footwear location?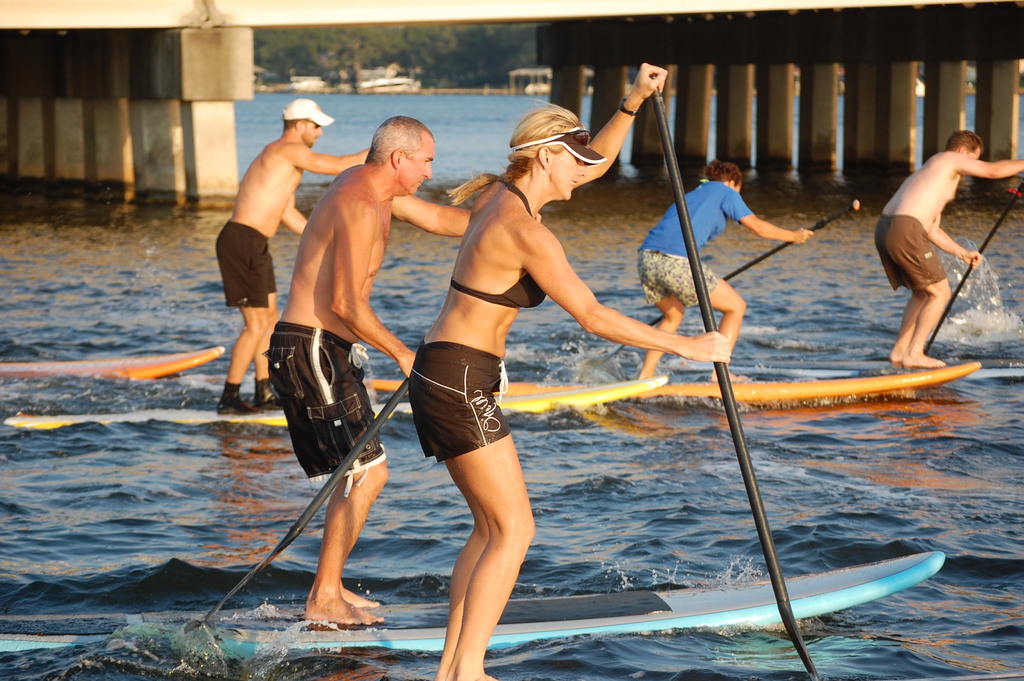
locate(216, 380, 260, 414)
